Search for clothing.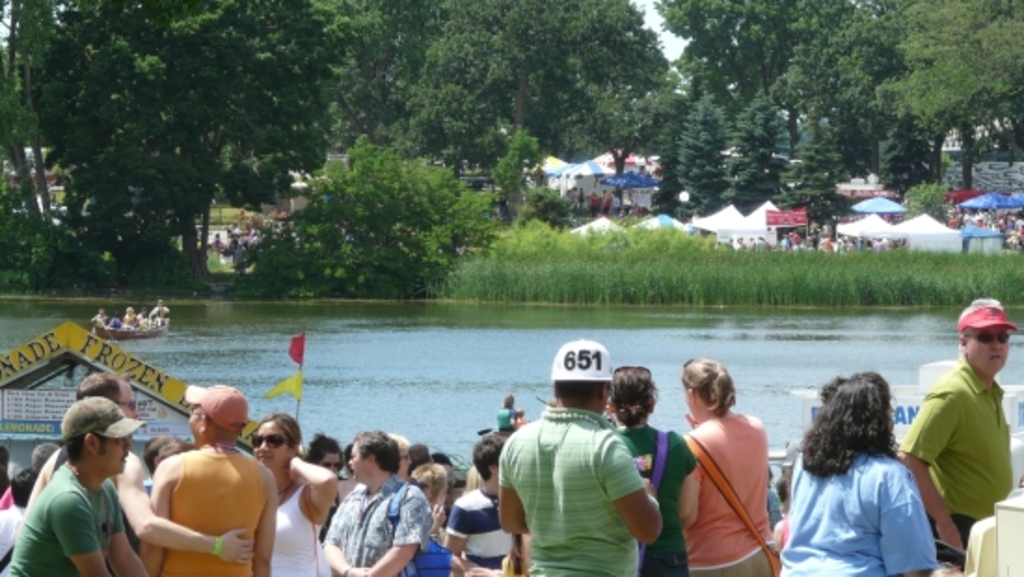
Found at [616, 424, 702, 575].
